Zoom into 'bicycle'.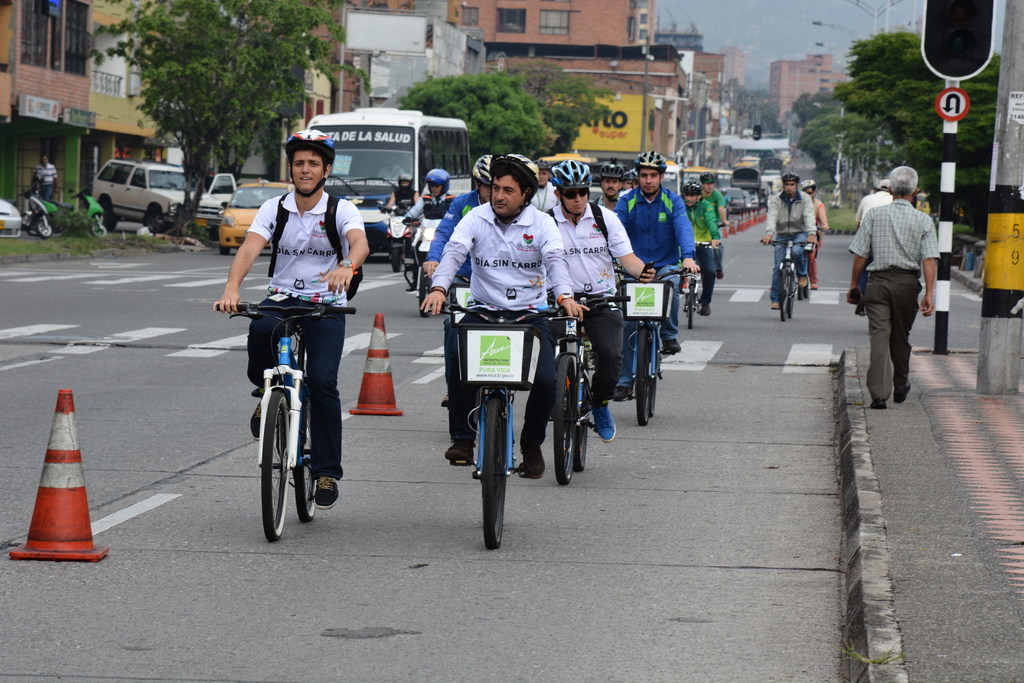
Zoom target: select_region(614, 264, 700, 423).
